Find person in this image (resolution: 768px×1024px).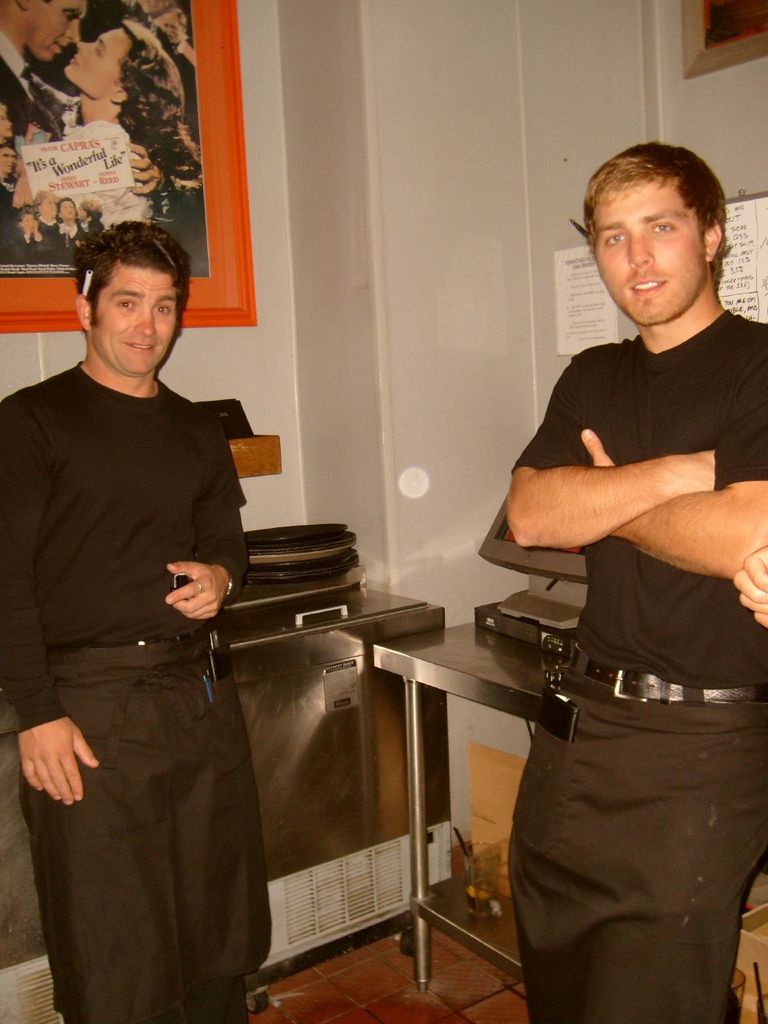
{"x1": 0, "y1": 2, "x2": 83, "y2": 137}.
